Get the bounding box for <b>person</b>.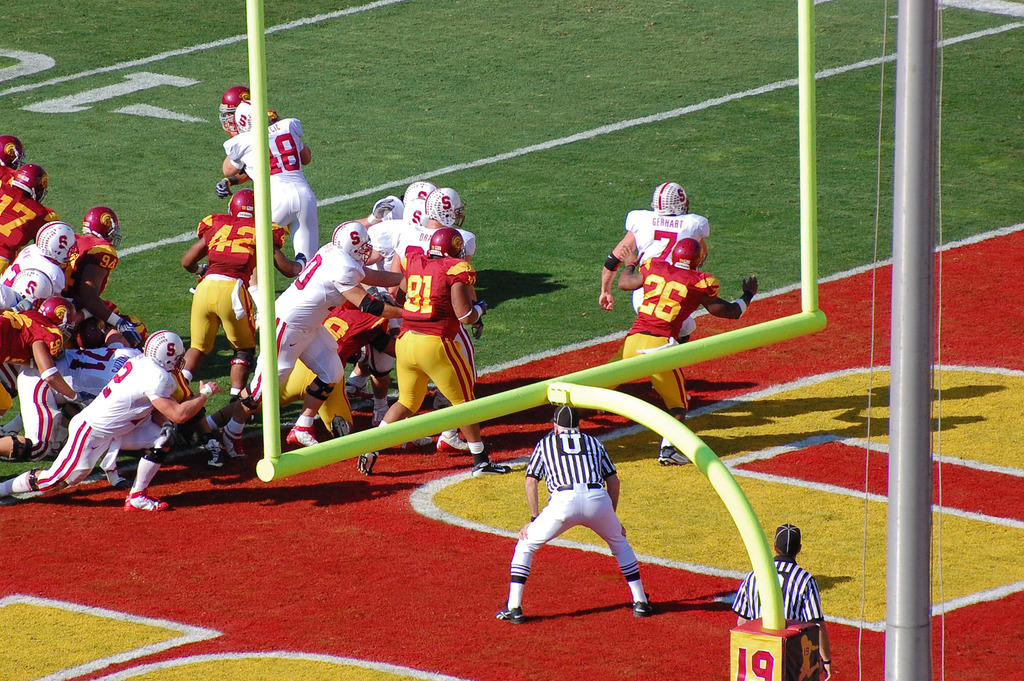
box(191, 190, 305, 397).
